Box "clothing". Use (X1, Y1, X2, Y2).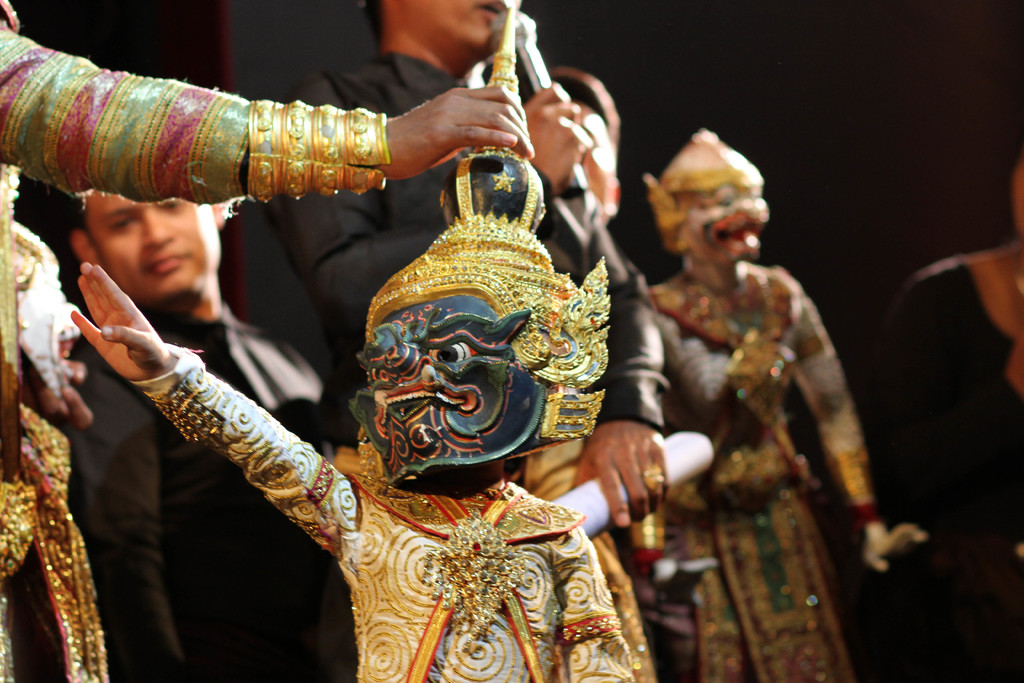
(68, 298, 330, 682).
